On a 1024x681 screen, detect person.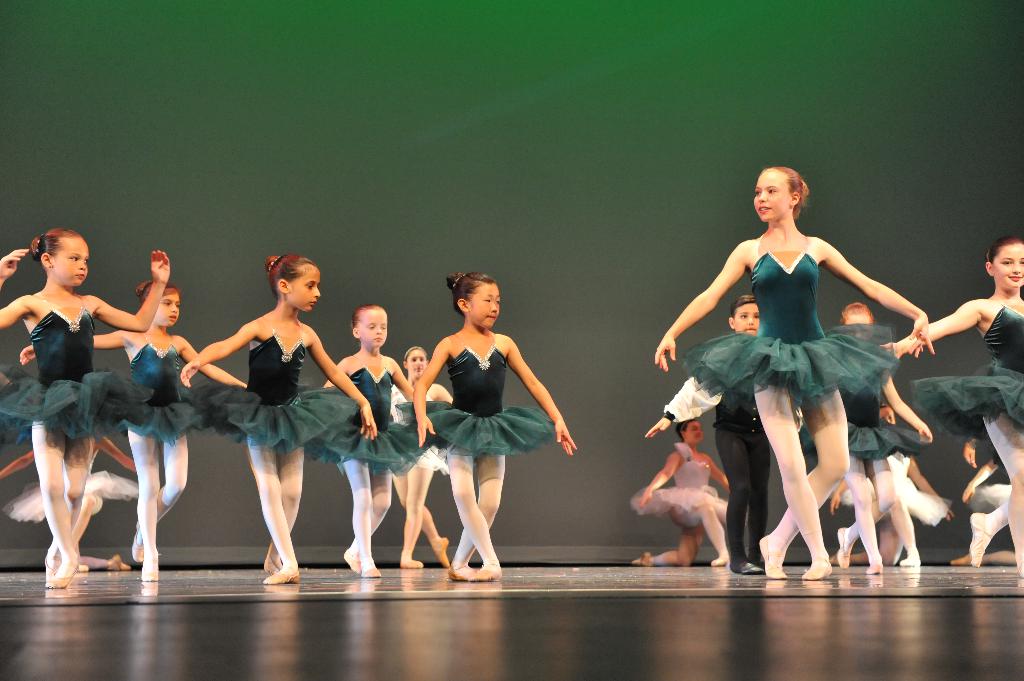
box(646, 294, 805, 573).
